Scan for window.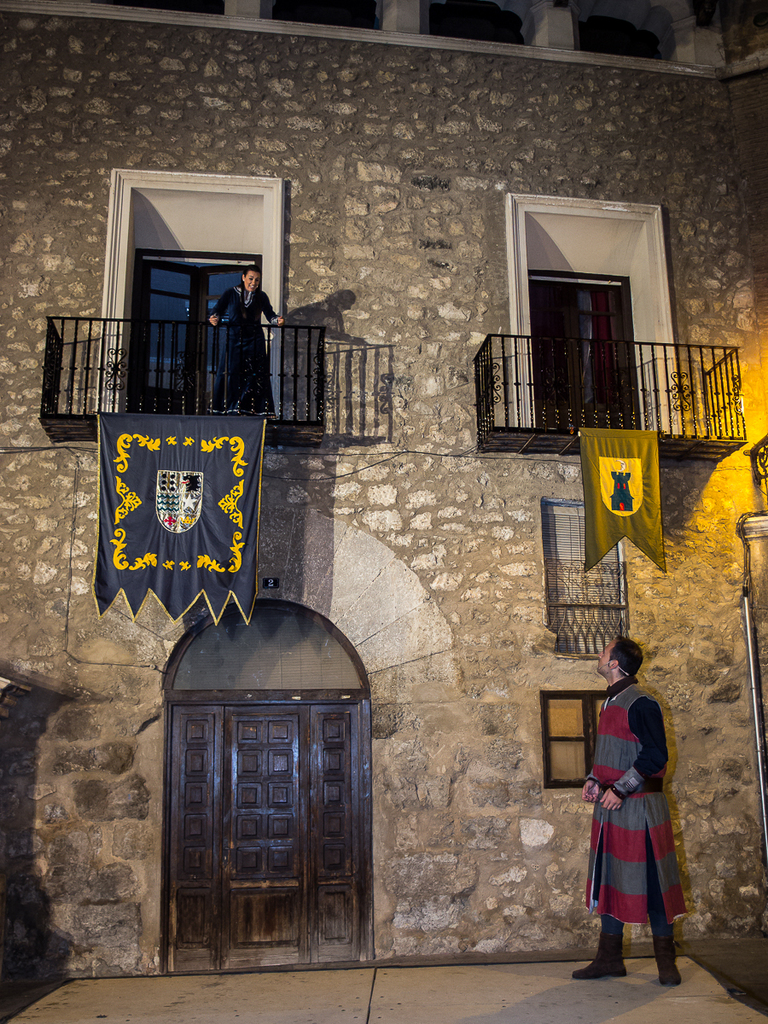
Scan result: {"x1": 545, "y1": 687, "x2": 614, "y2": 793}.
